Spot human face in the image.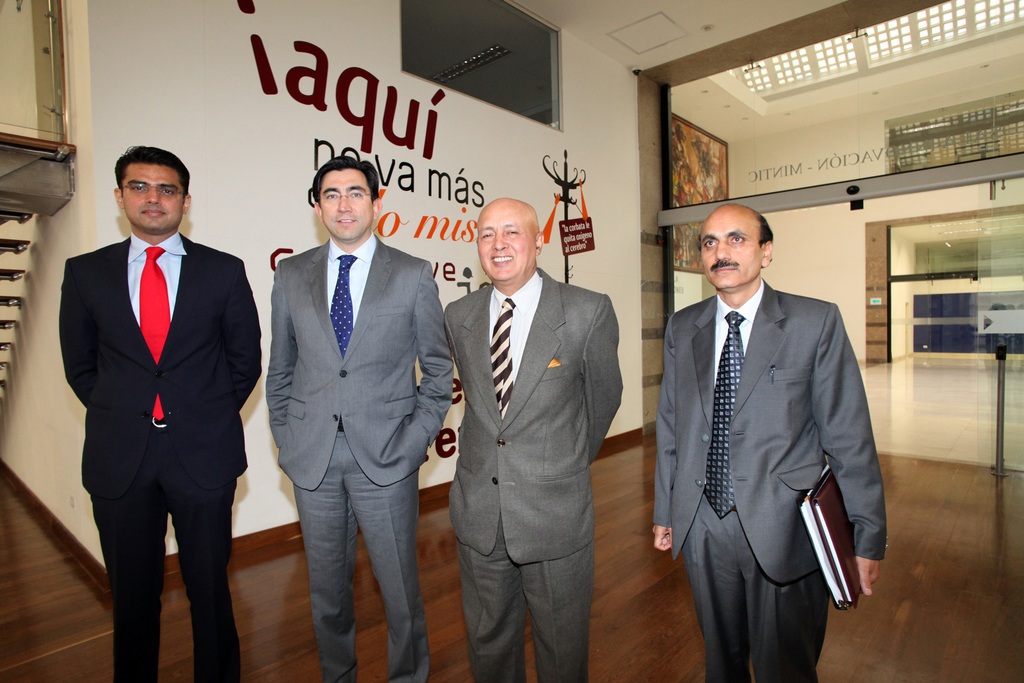
human face found at region(119, 162, 184, 231).
